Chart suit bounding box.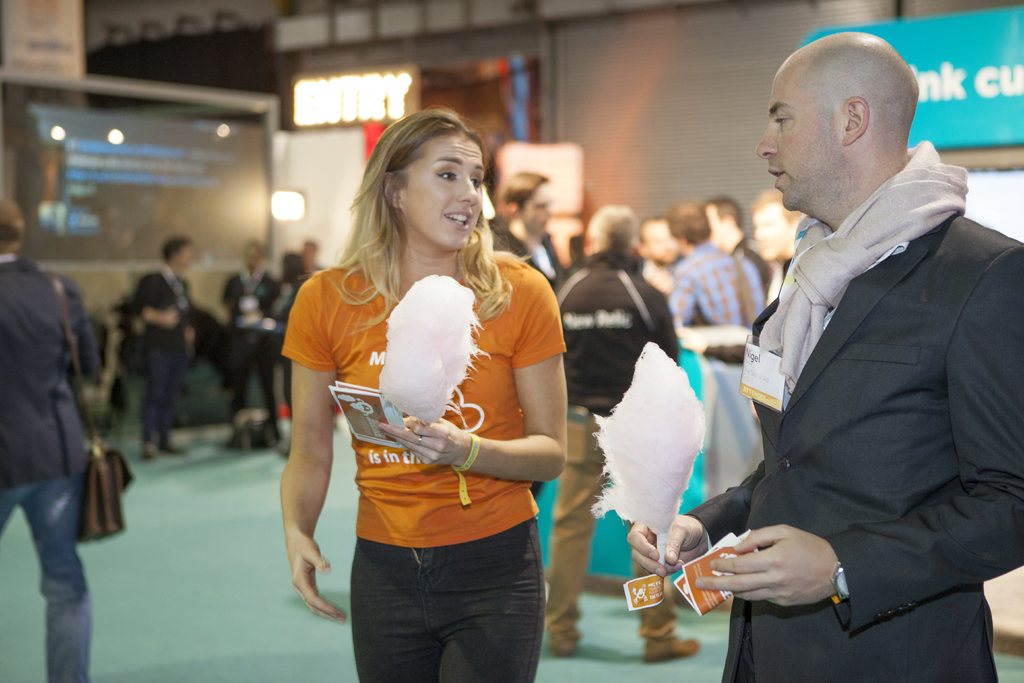
Charted: pyautogui.locateOnScreen(681, 117, 1010, 672).
